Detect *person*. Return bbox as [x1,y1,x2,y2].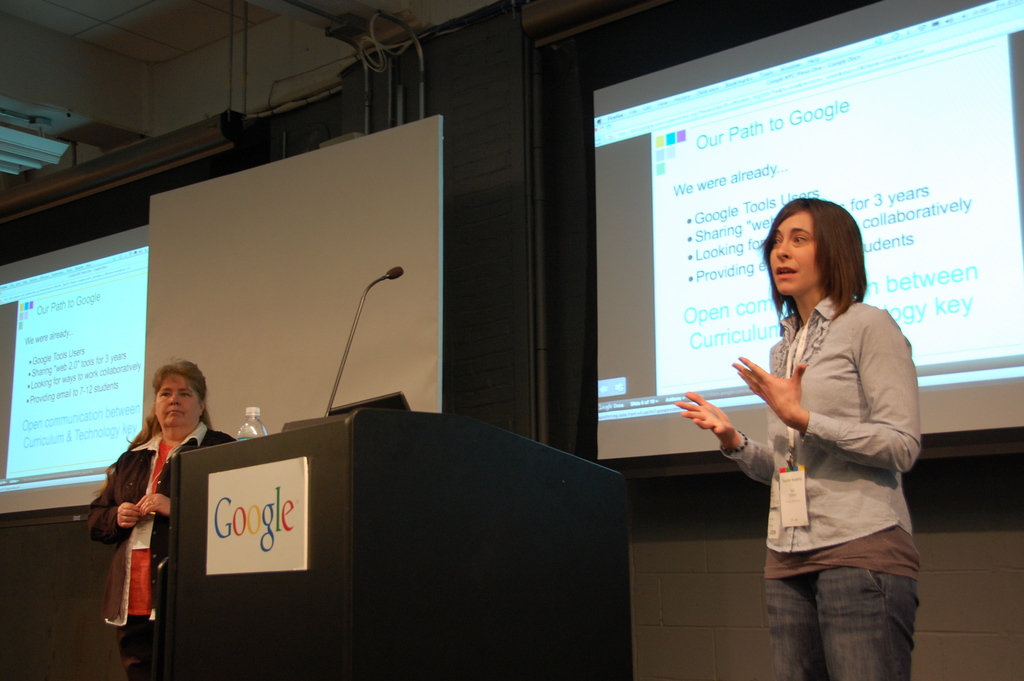
[97,352,193,660].
